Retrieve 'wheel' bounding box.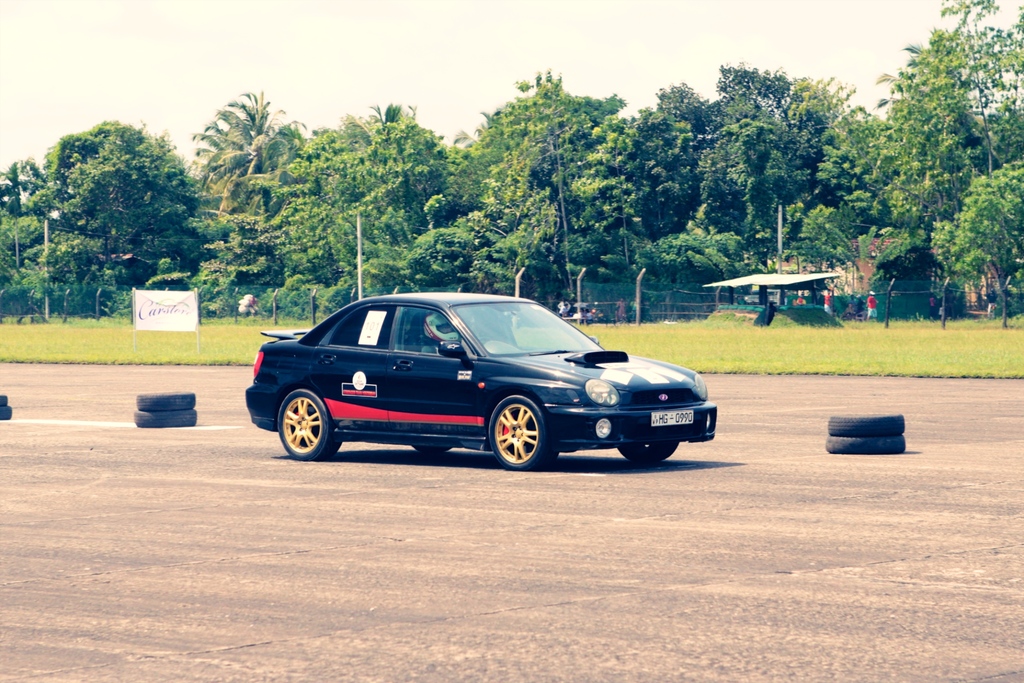
Bounding box: rect(618, 441, 678, 465).
